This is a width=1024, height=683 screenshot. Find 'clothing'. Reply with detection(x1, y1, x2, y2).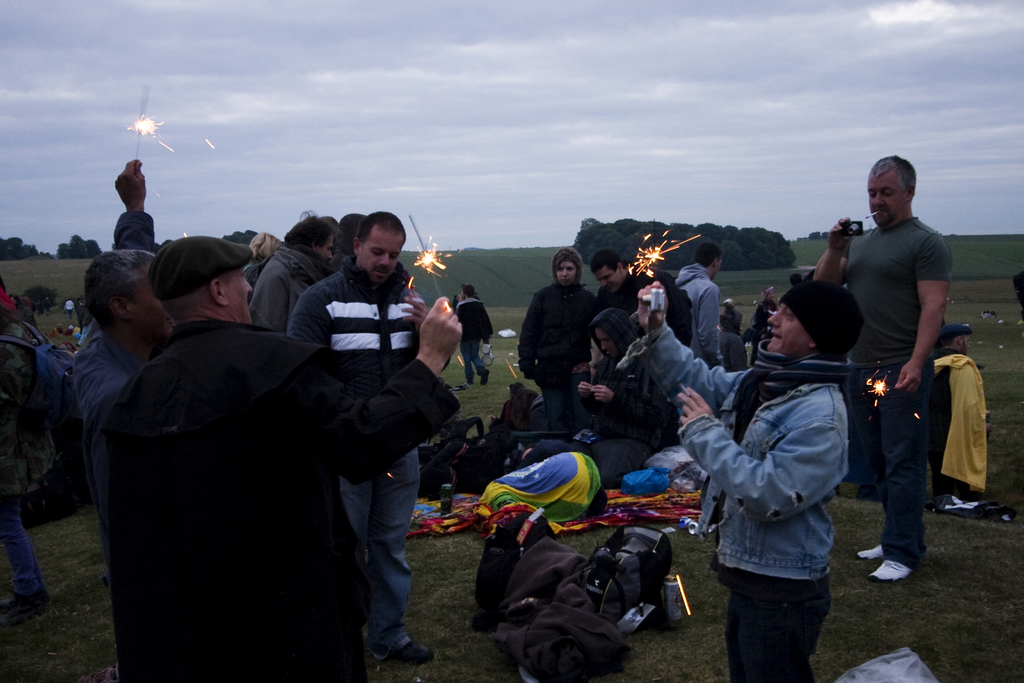
detection(292, 261, 430, 372).
